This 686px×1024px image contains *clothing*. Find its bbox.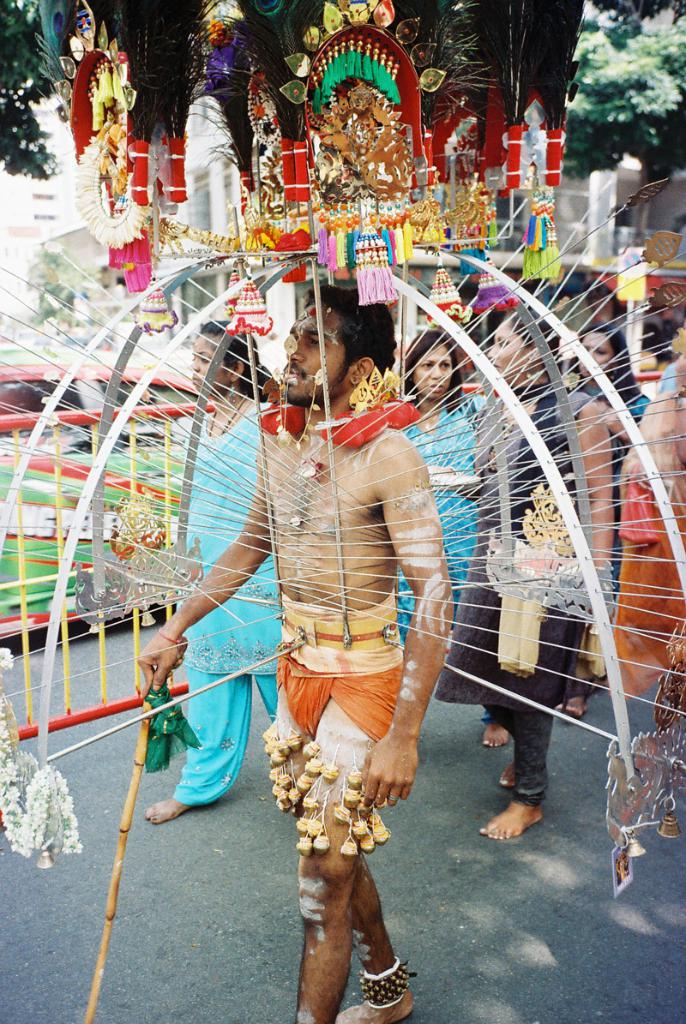
178/388/283/823.
